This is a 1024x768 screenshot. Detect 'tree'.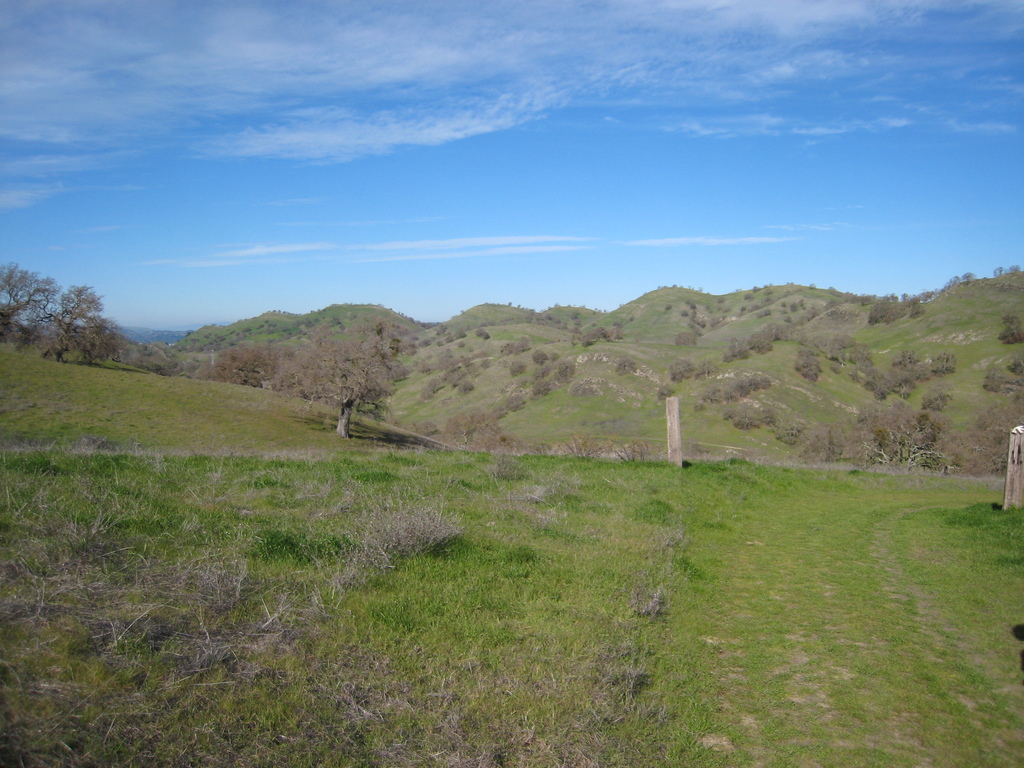
{"left": 512, "top": 358, "right": 525, "bottom": 375}.
